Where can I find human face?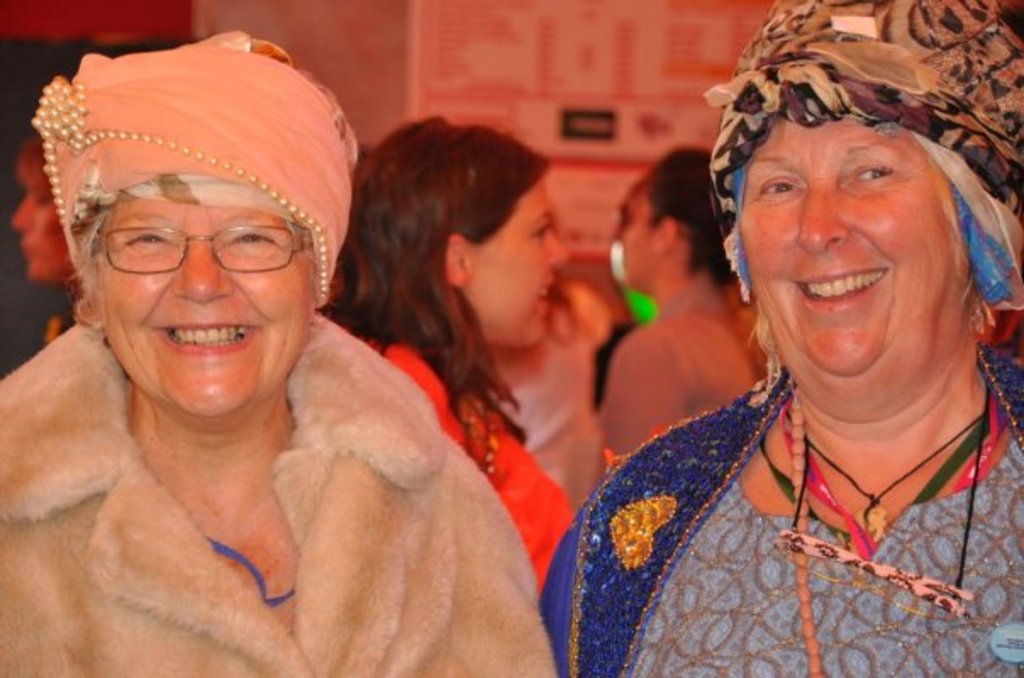
You can find it at BBox(93, 192, 322, 410).
